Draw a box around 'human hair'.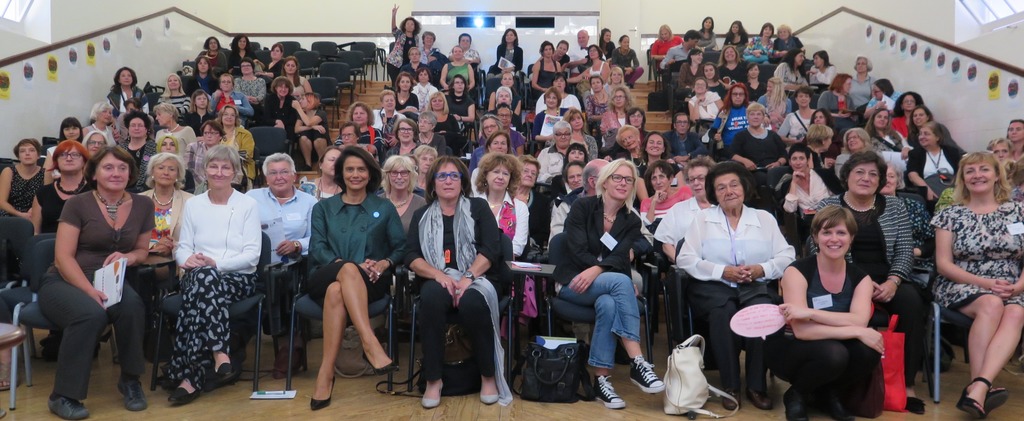
region(186, 88, 214, 115).
